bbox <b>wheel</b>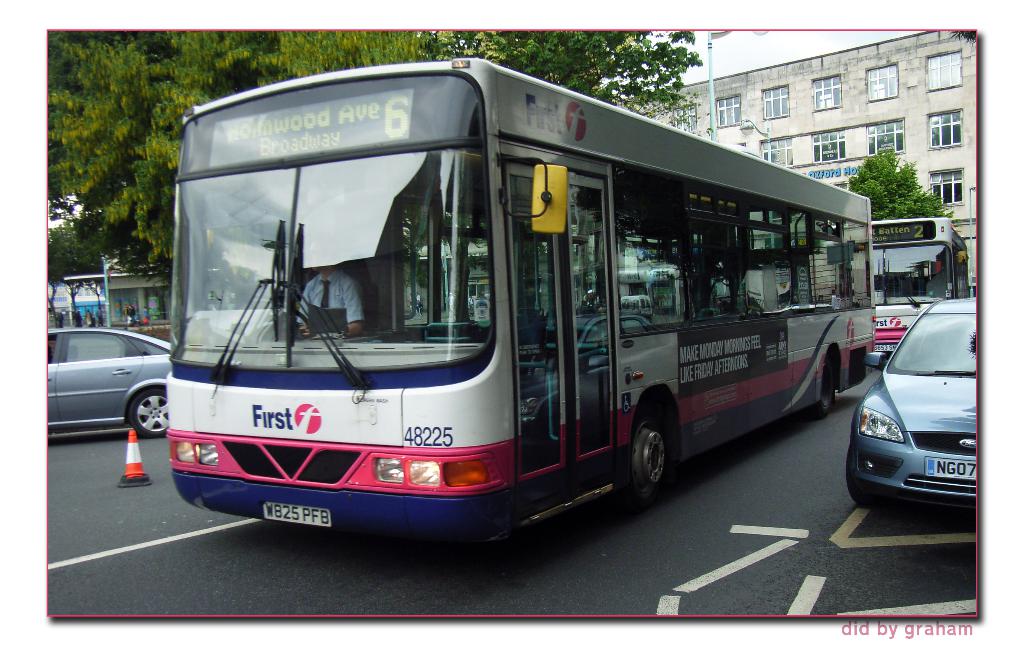
<region>812, 358, 834, 418</region>
